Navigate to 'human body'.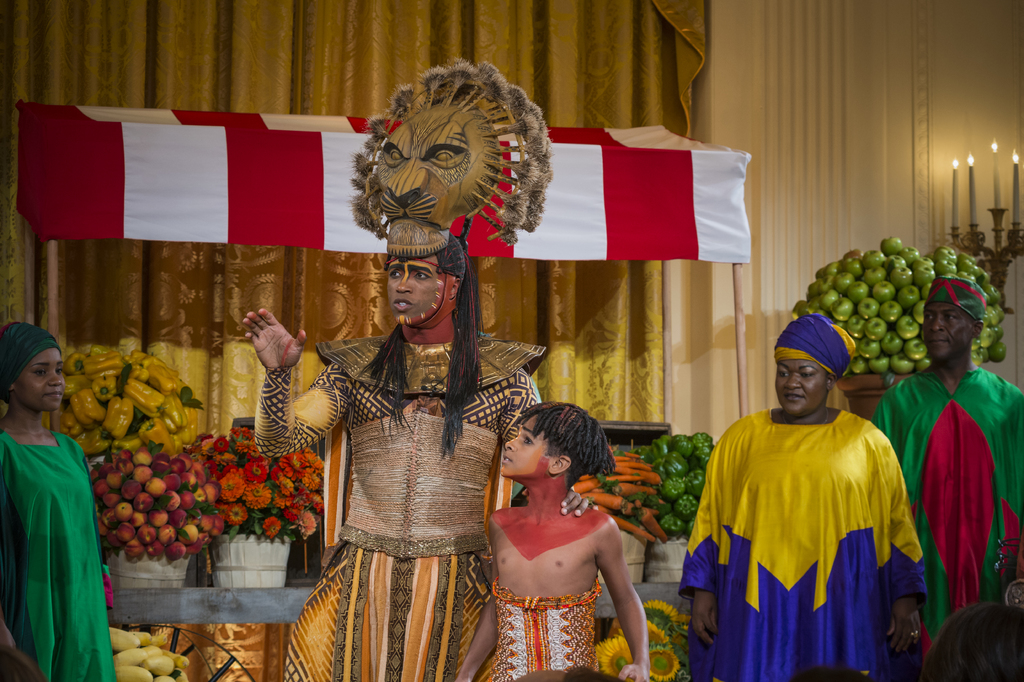
Navigation target: Rect(865, 369, 1023, 681).
